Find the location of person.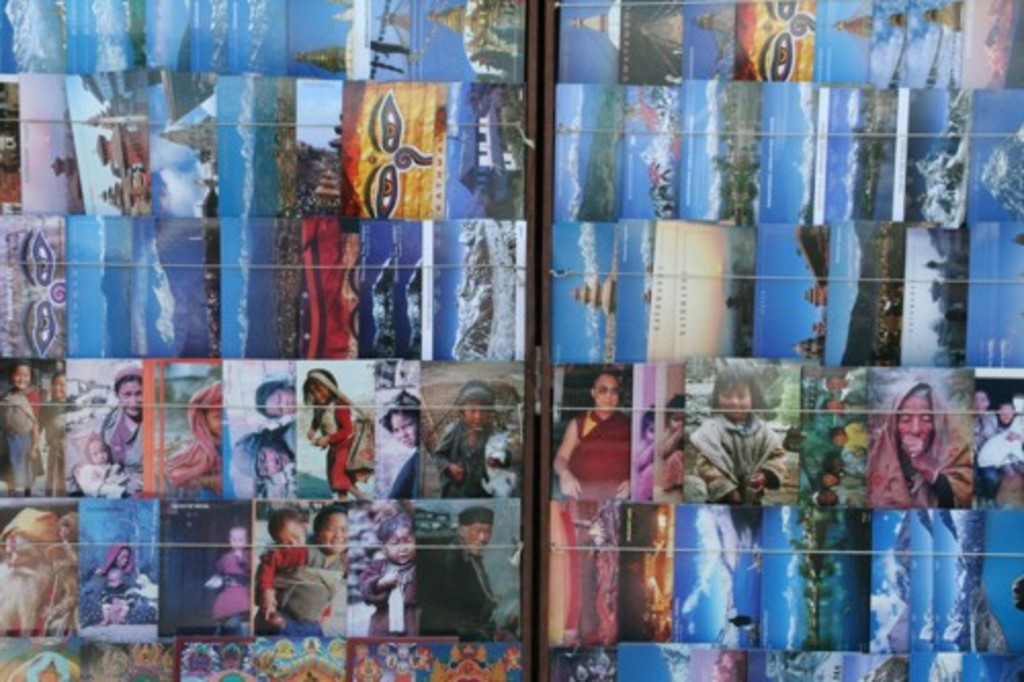
Location: [x1=76, y1=434, x2=147, y2=496].
